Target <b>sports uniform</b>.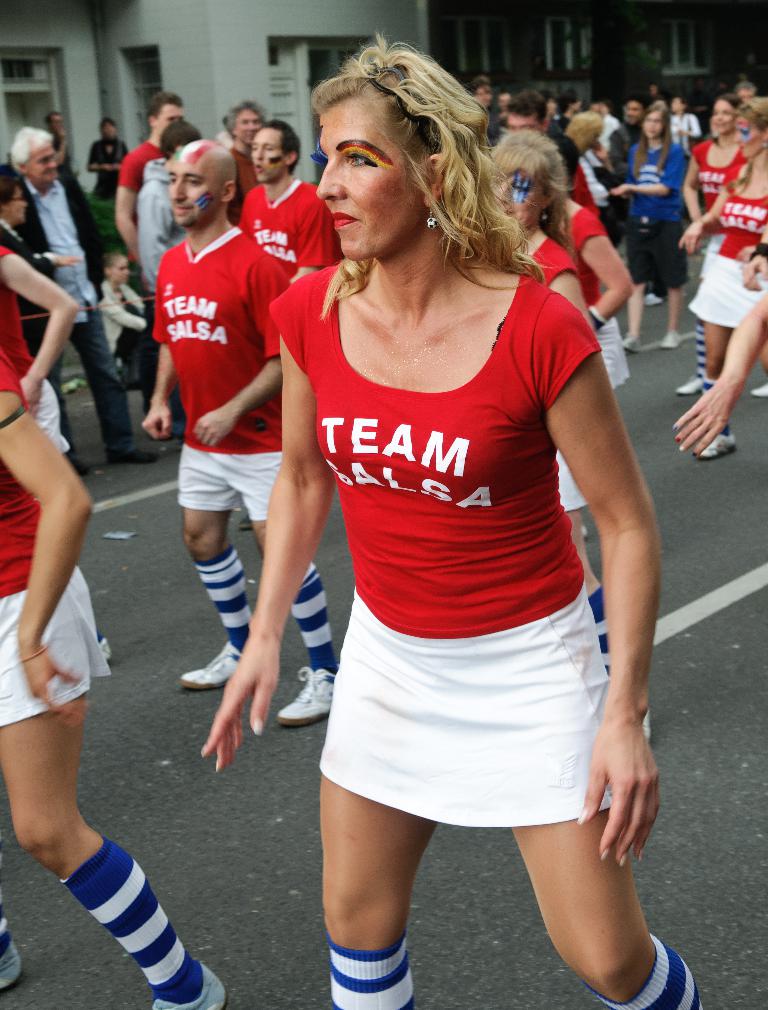
Target region: detection(0, 359, 100, 731).
